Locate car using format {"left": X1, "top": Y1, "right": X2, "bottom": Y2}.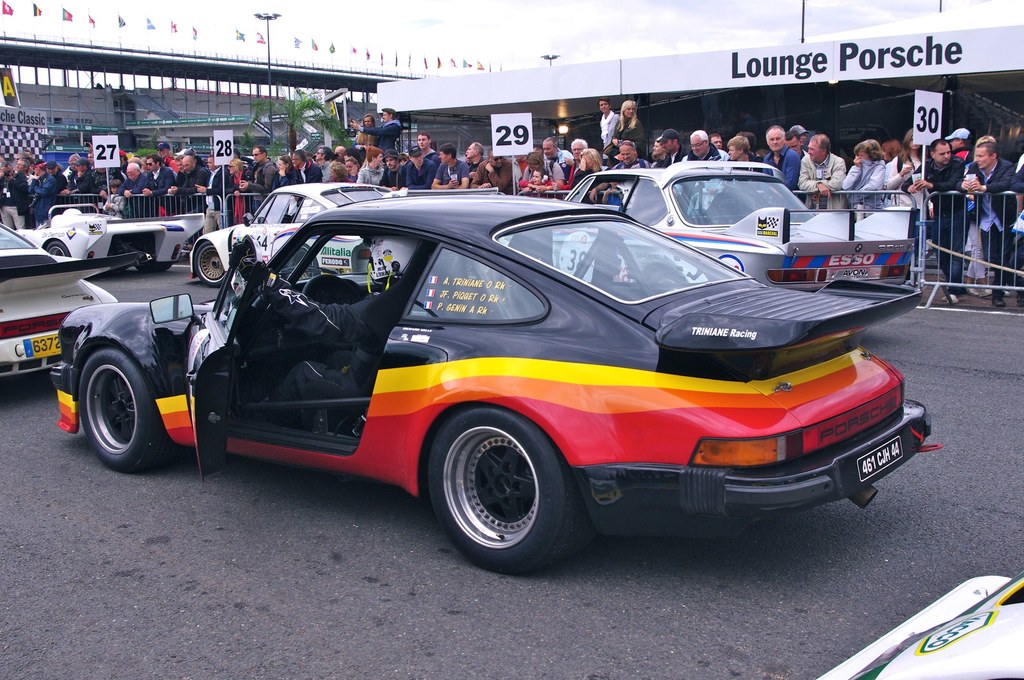
{"left": 0, "top": 219, "right": 119, "bottom": 391}.
